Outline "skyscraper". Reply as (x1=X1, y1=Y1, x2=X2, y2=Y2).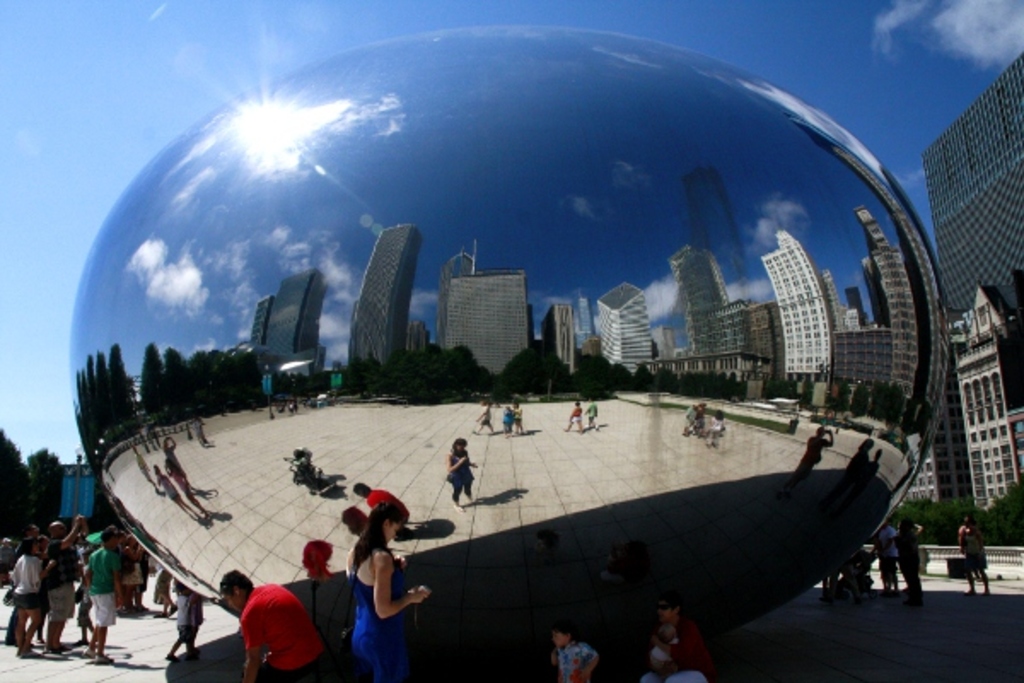
(x1=343, y1=222, x2=427, y2=379).
